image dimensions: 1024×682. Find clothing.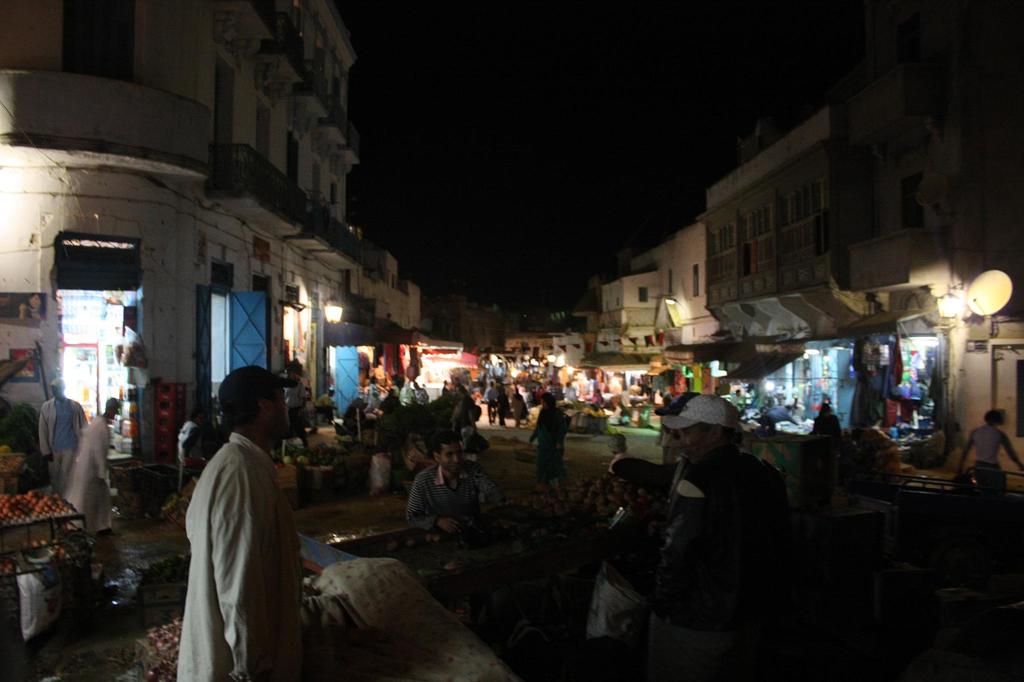
box=[403, 462, 506, 530].
